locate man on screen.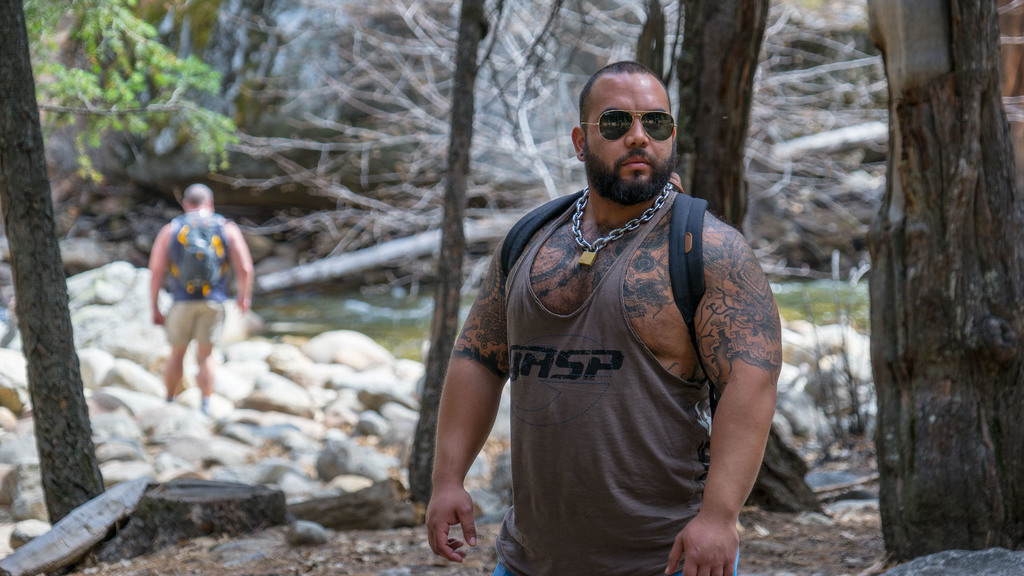
On screen at l=451, t=49, r=784, b=575.
